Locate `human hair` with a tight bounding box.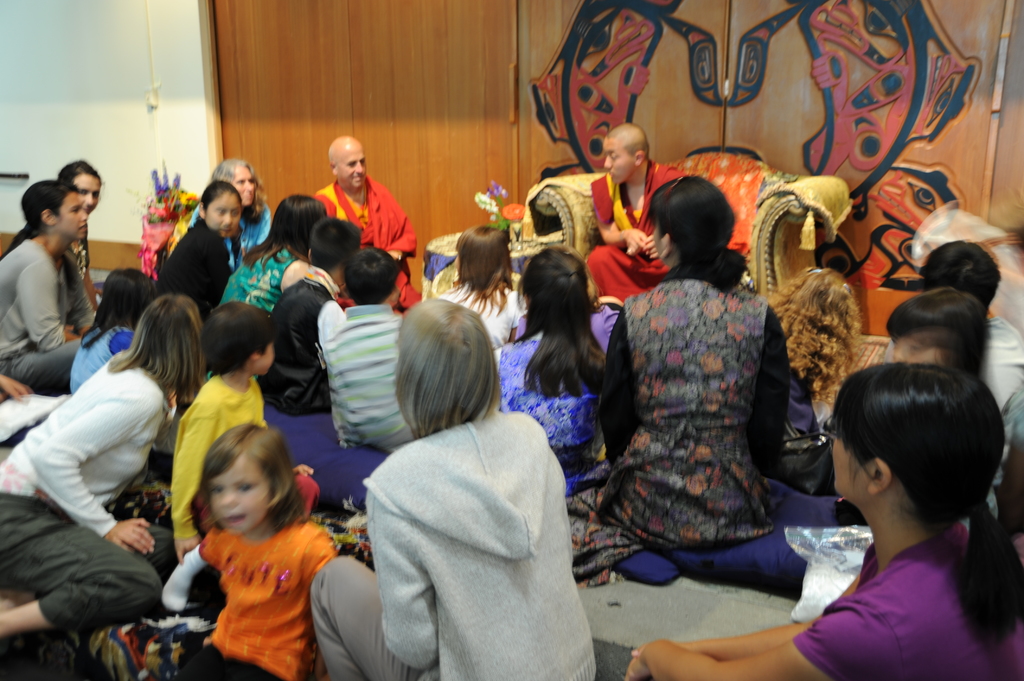
x1=522 y1=247 x2=607 y2=399.
